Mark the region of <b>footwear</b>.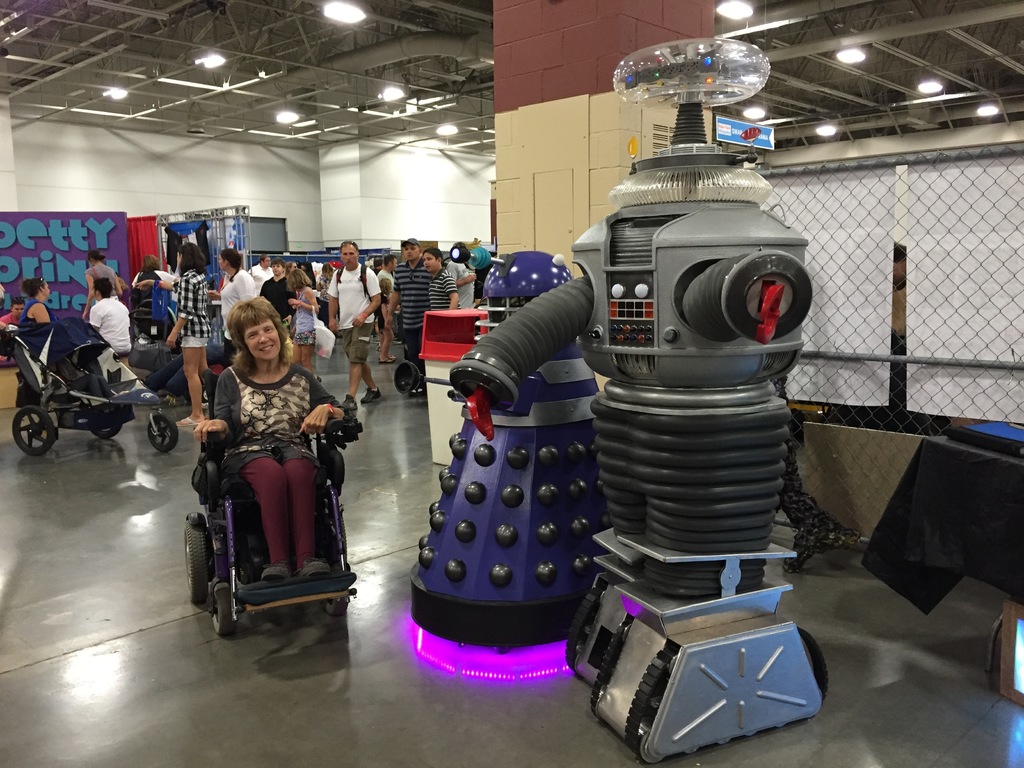
Region: bbox=[299, 559, 335, 579].
